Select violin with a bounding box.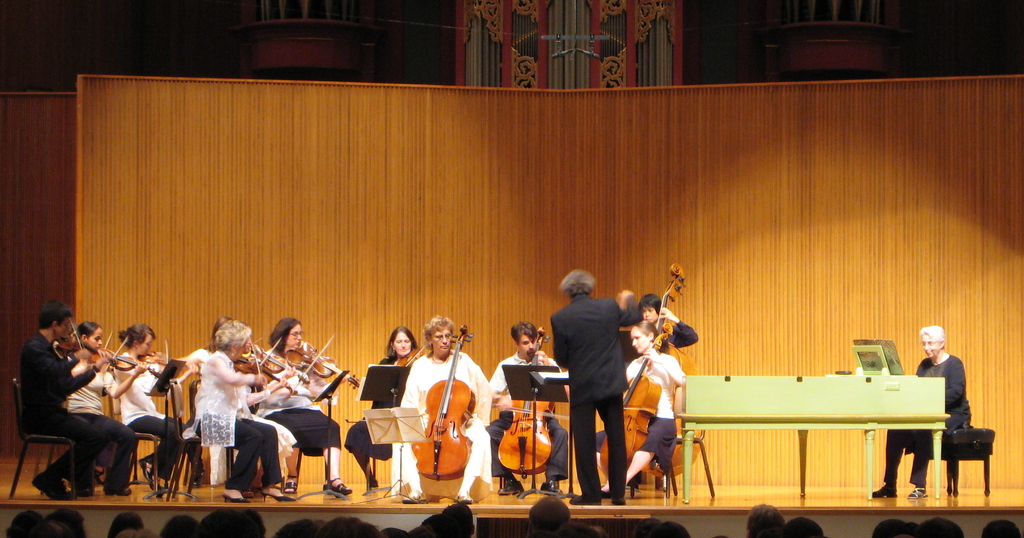
BBox(95, 337, 150, 371).
